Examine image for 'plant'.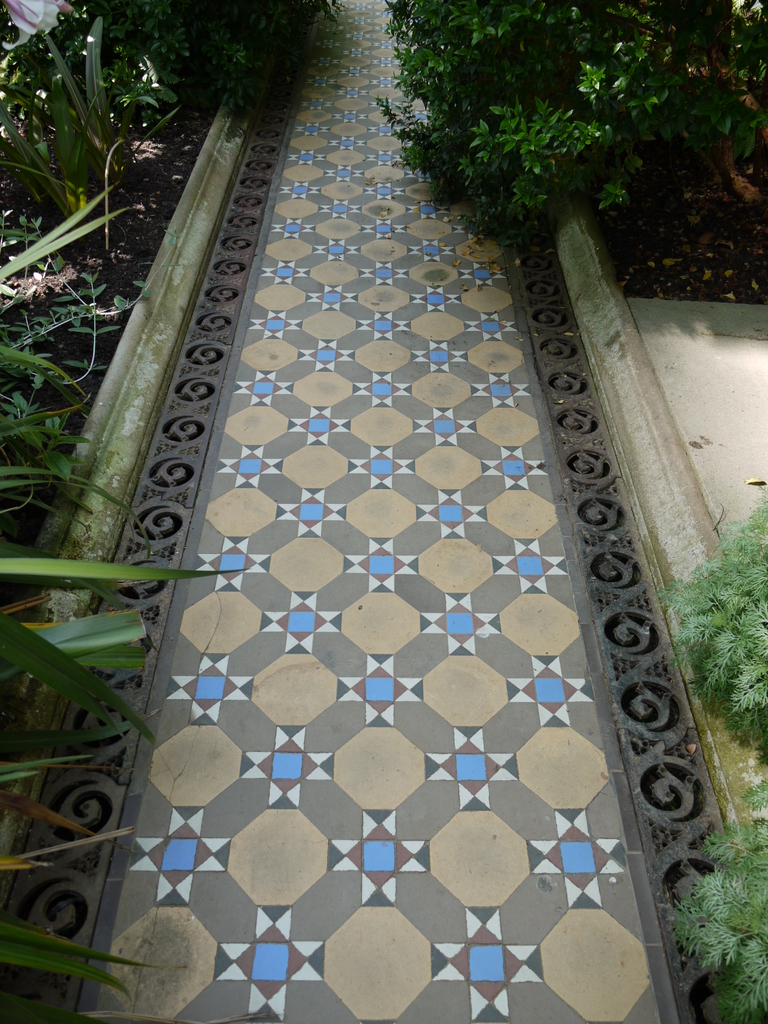
Examination result: 665:772:767:1023.
